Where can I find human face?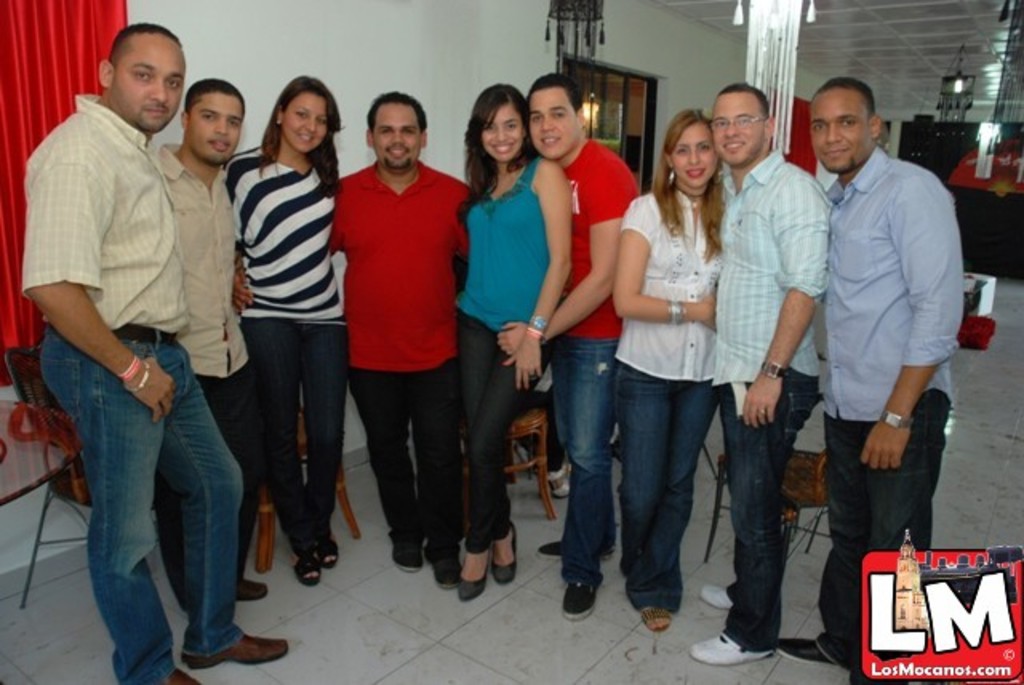
You can find it at pyautogui.locateOnScreen(674, 123, 717, 186).
